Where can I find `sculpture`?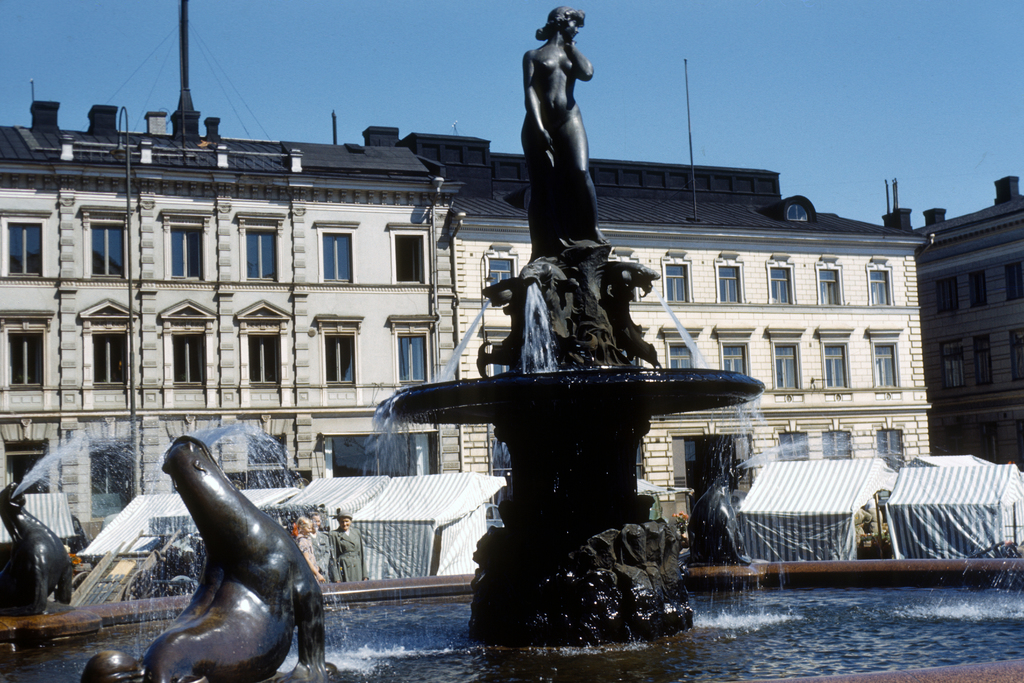
You can find it at <region>666, 434, 767, 574</region>.
